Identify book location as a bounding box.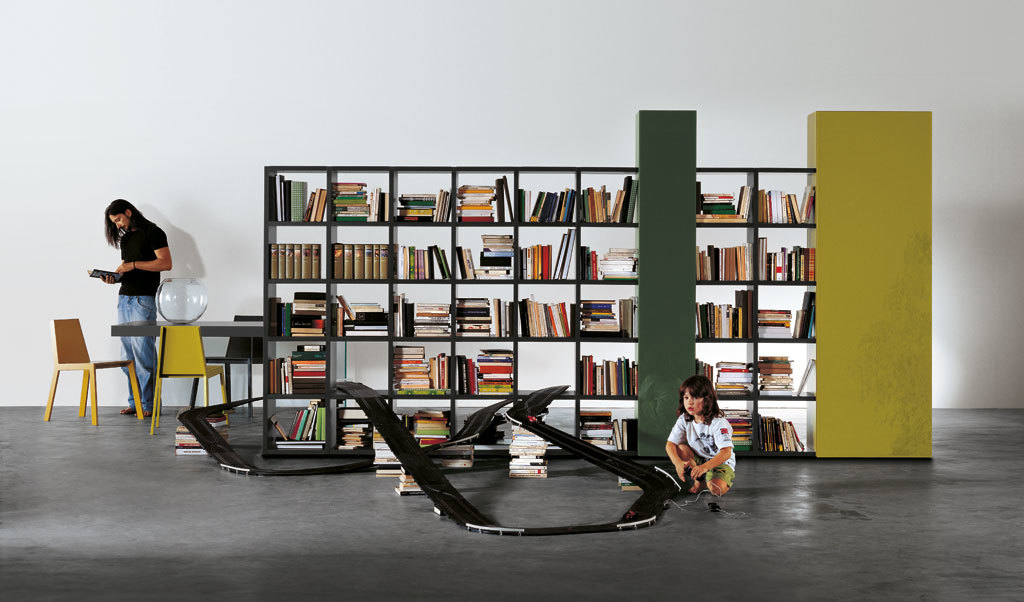
bbox=(431, 504, 446, 517).
